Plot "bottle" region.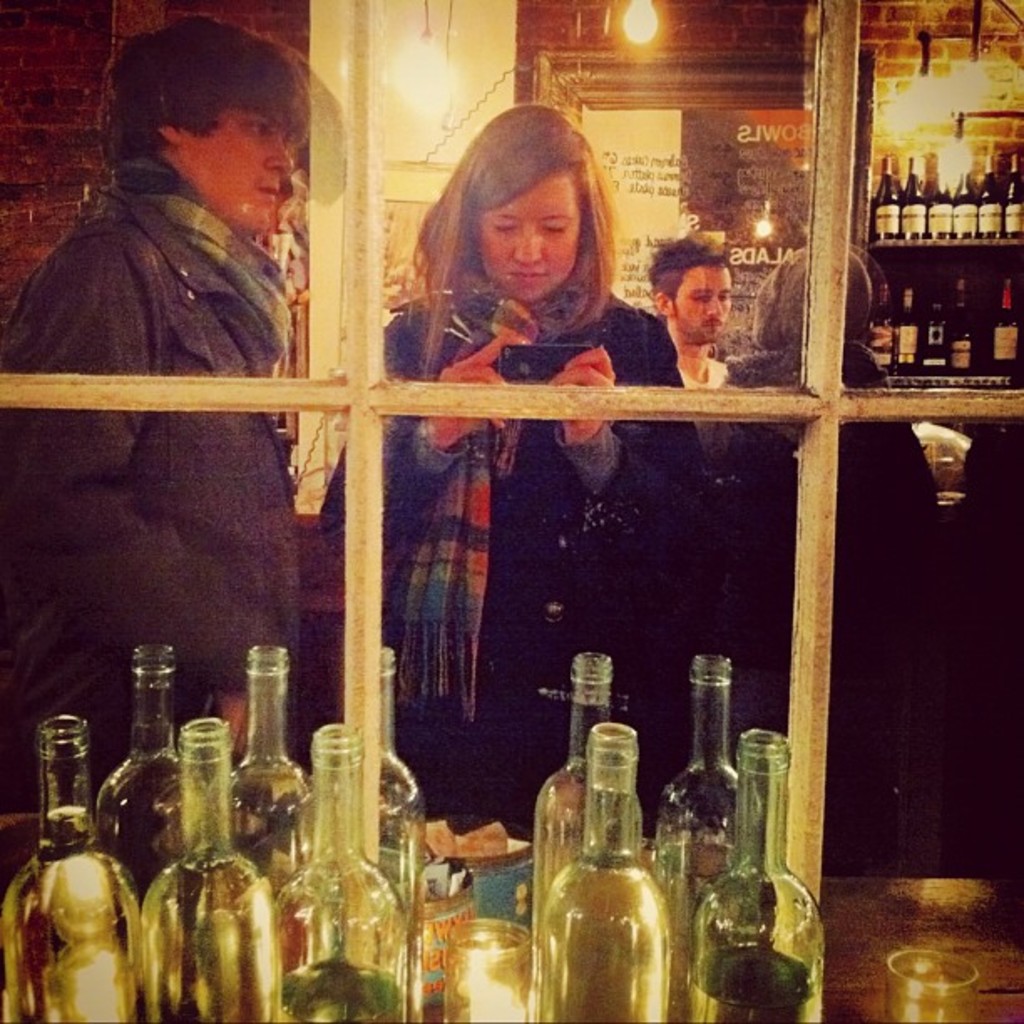
Plotted at region(271, 723, 410, 1022).
